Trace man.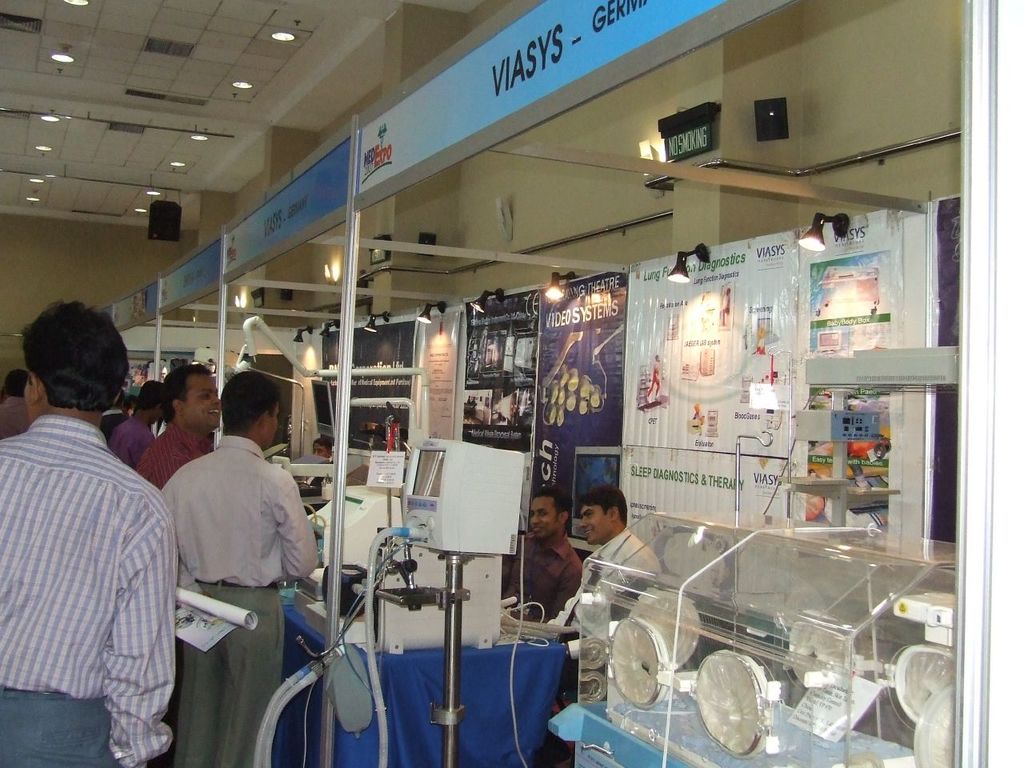
Traced to x1=106 y1=382 x2=158 y2=462.
